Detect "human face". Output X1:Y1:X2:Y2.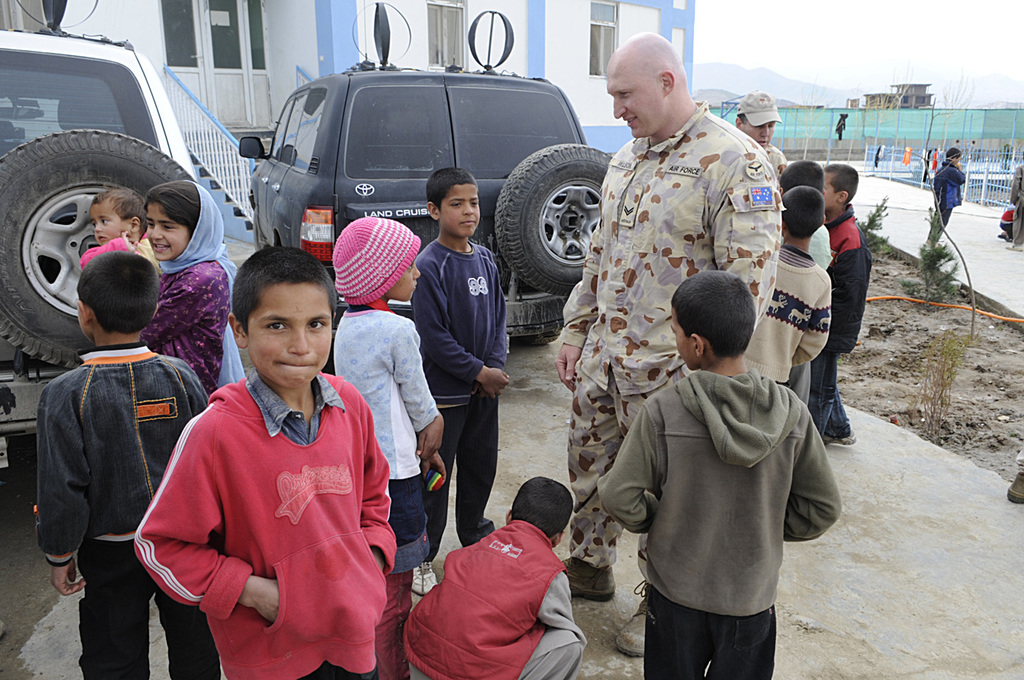
388:260:418:302.
